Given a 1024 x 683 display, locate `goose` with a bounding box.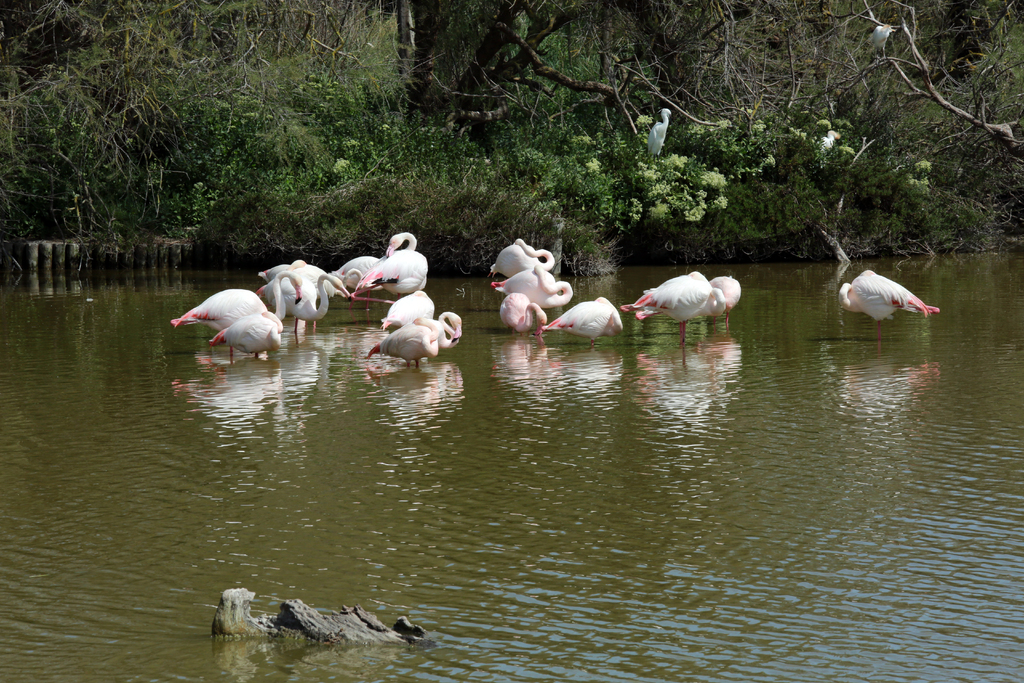
Located: 212/314/288/363.
